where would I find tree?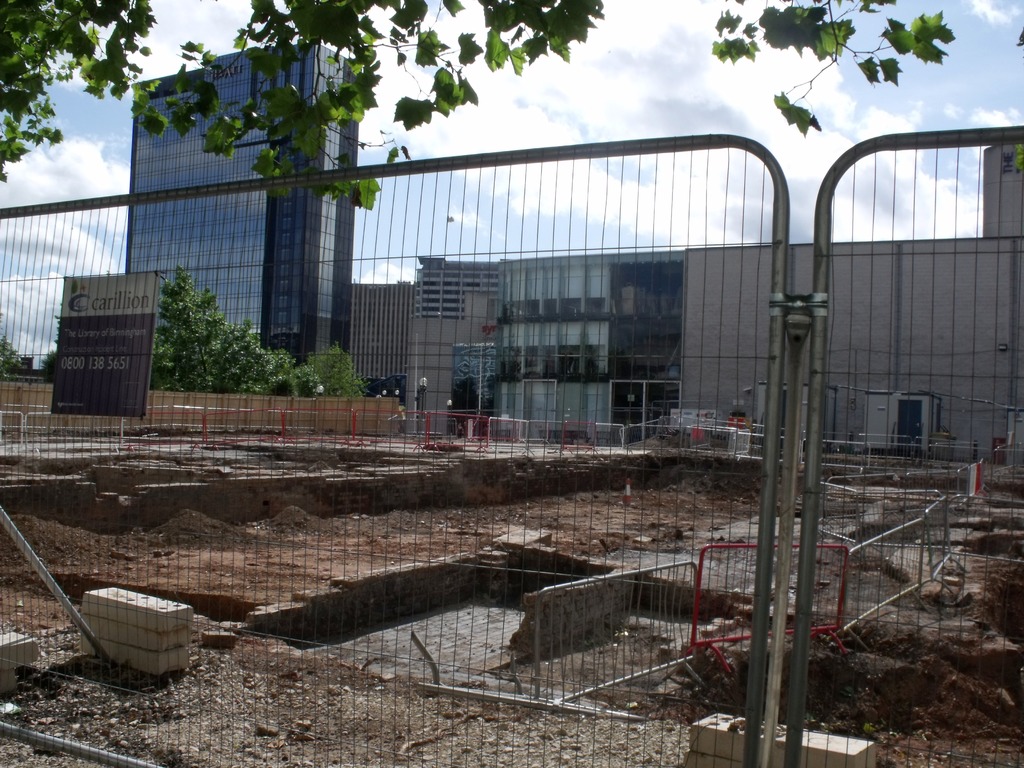
At 253 342 308 393.
